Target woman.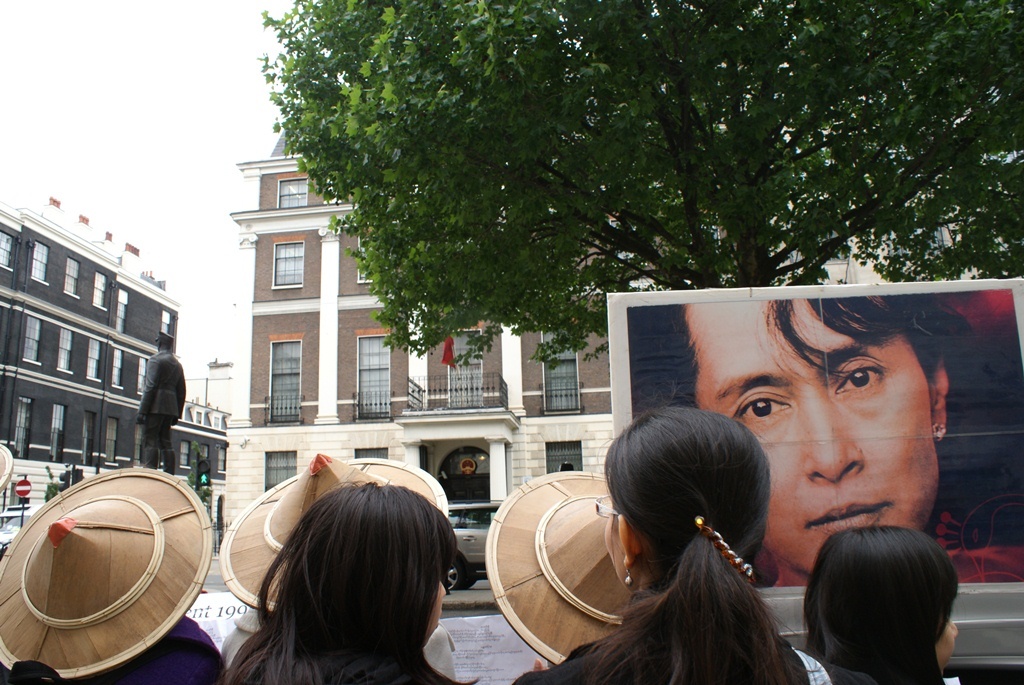
Target region: [803, 525, 1002, 684].
